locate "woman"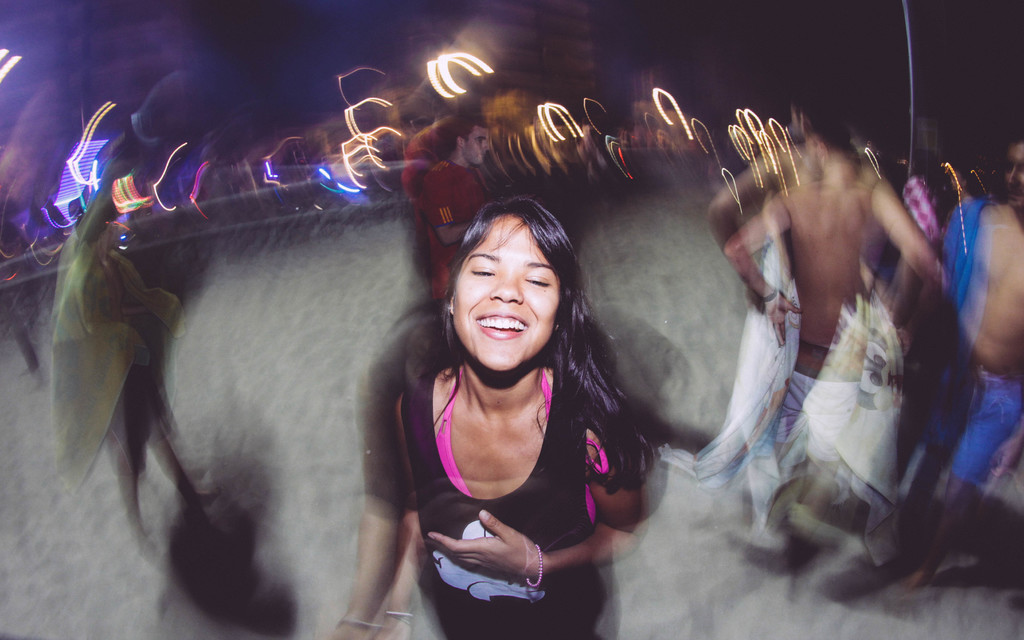
left=378, top=162, right=623, bottom=628
